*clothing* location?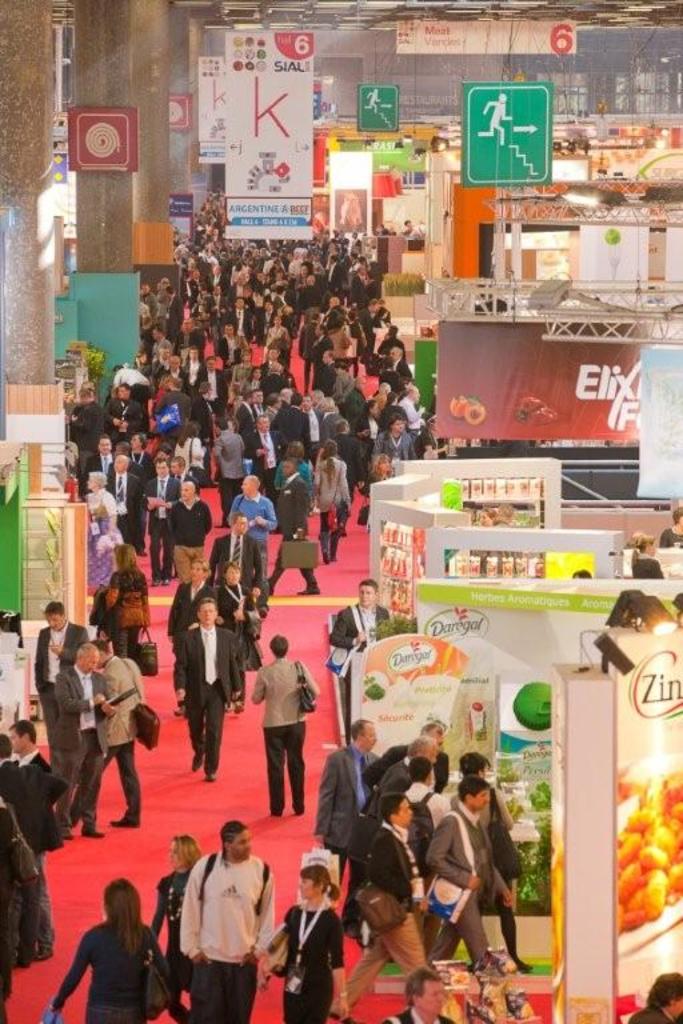
143,865,193,1016
